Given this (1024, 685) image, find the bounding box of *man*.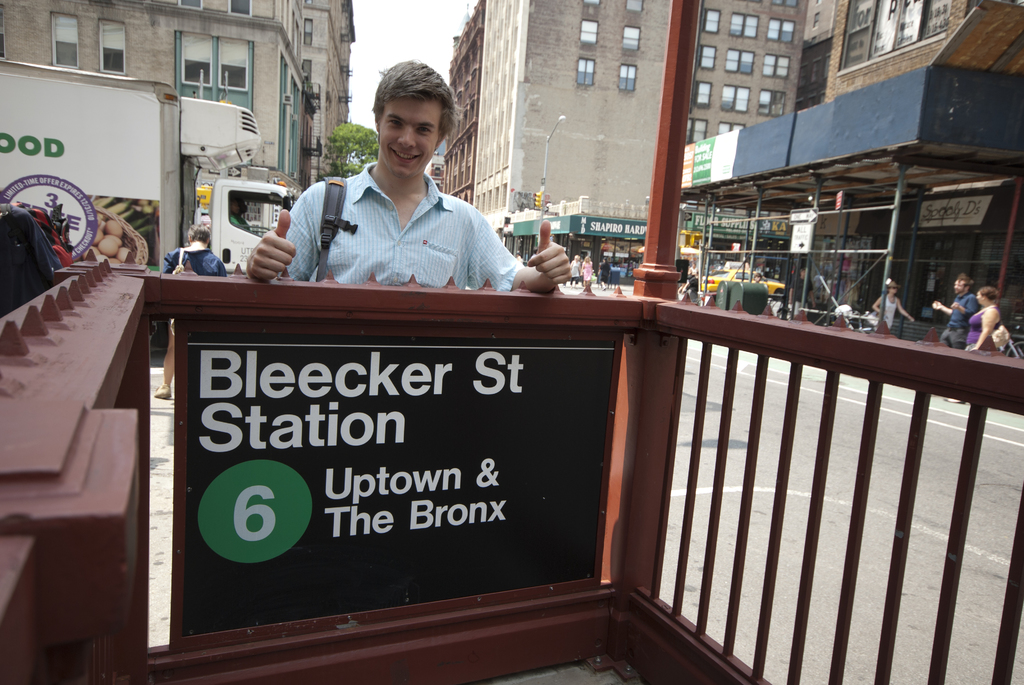
(left=257, top=78, right=525, bottom=310).
